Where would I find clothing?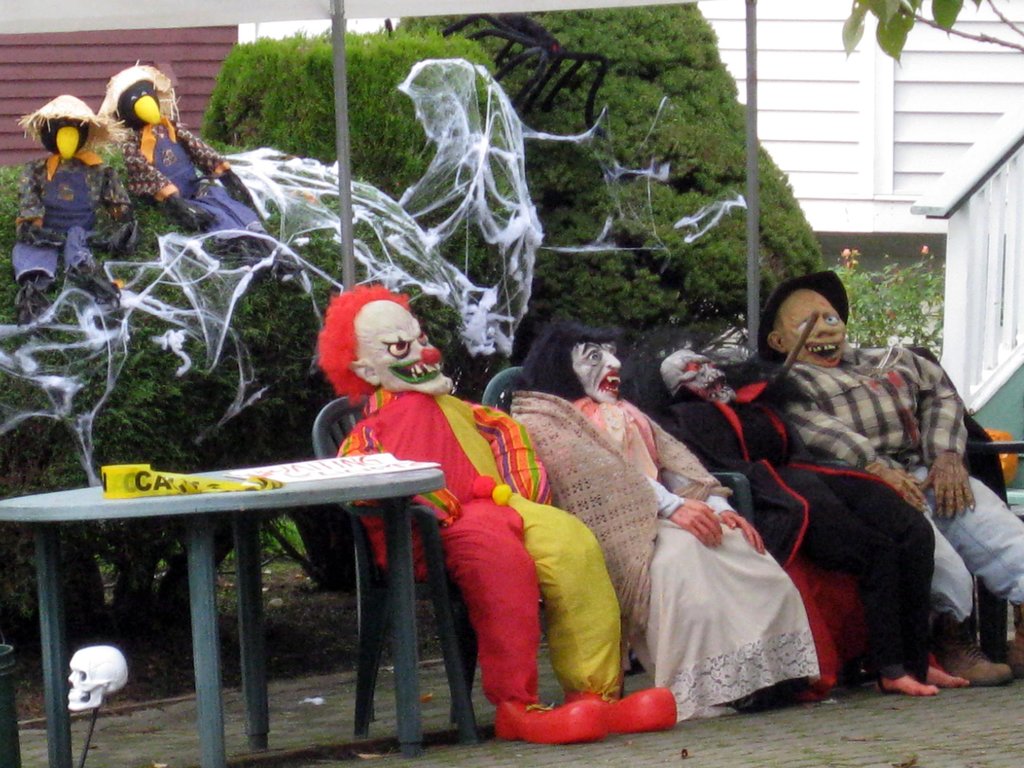
At (x1=116, y1=110, x2=269, y2=259).
